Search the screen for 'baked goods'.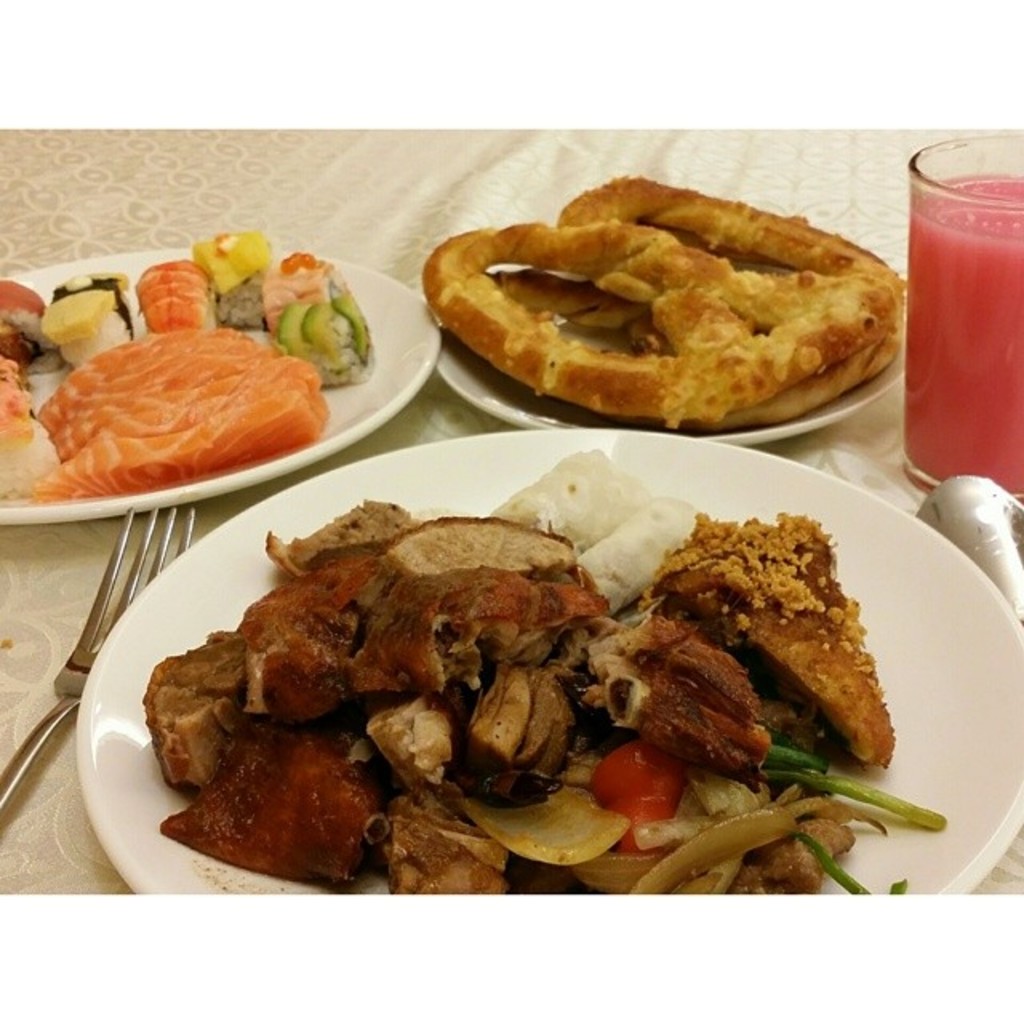
Found at left=640, top=509, right=901, bottom=771.
